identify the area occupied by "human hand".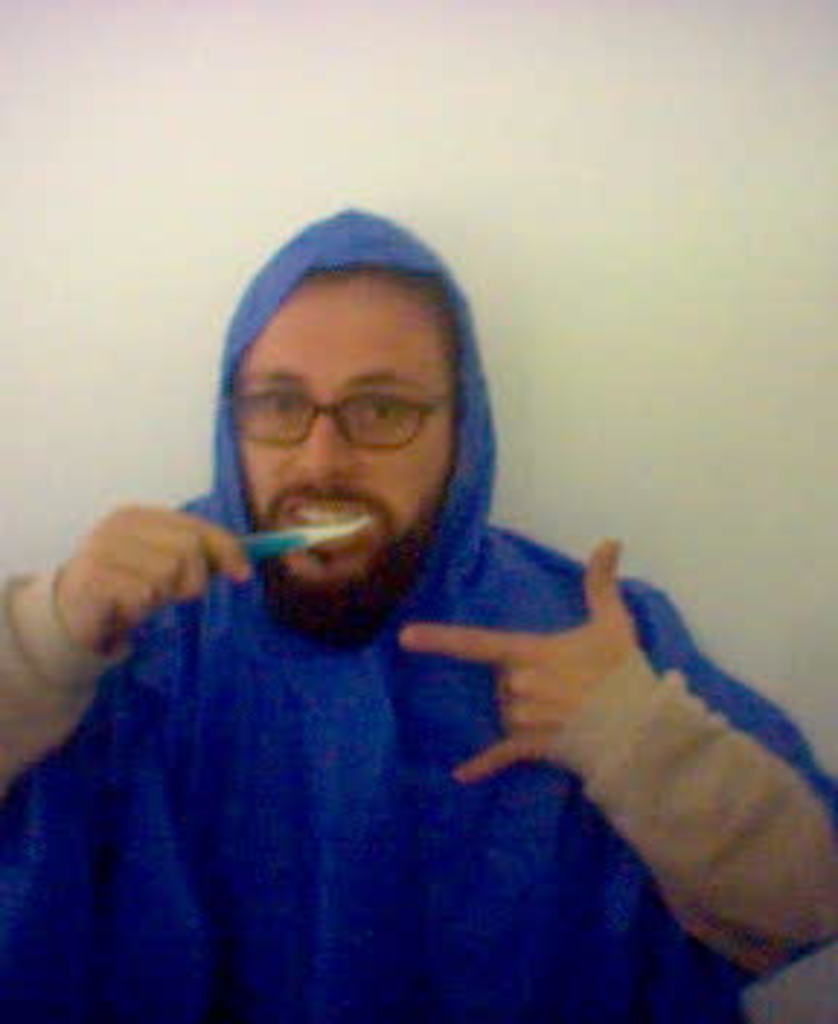
Area: <box>58,495,253,640</box>.
